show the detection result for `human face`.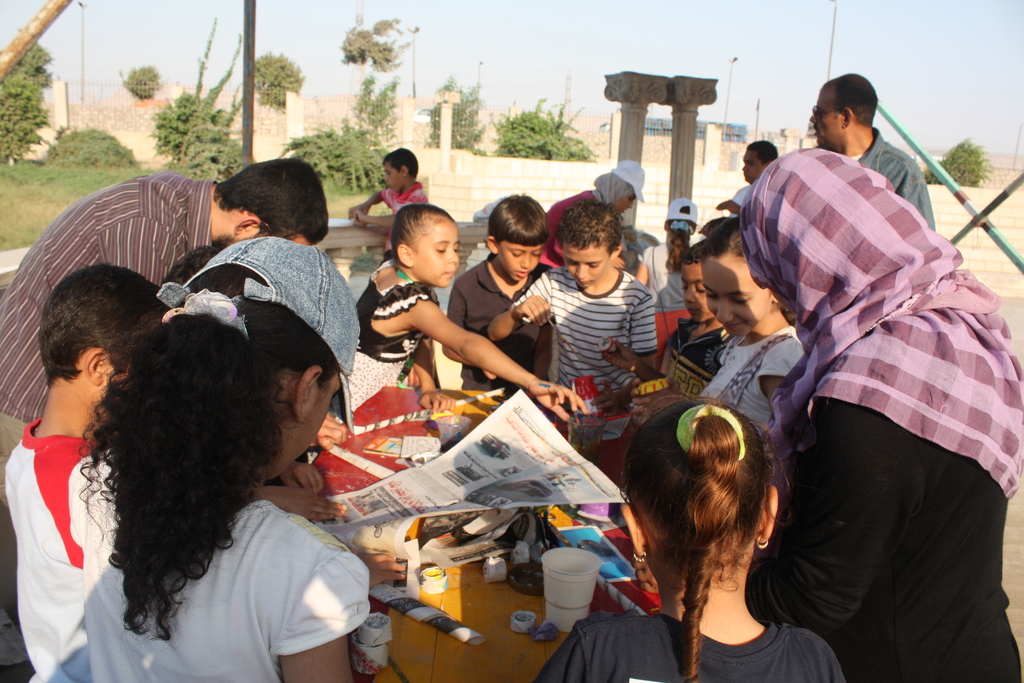
crop(807, 81, 833, 145).
